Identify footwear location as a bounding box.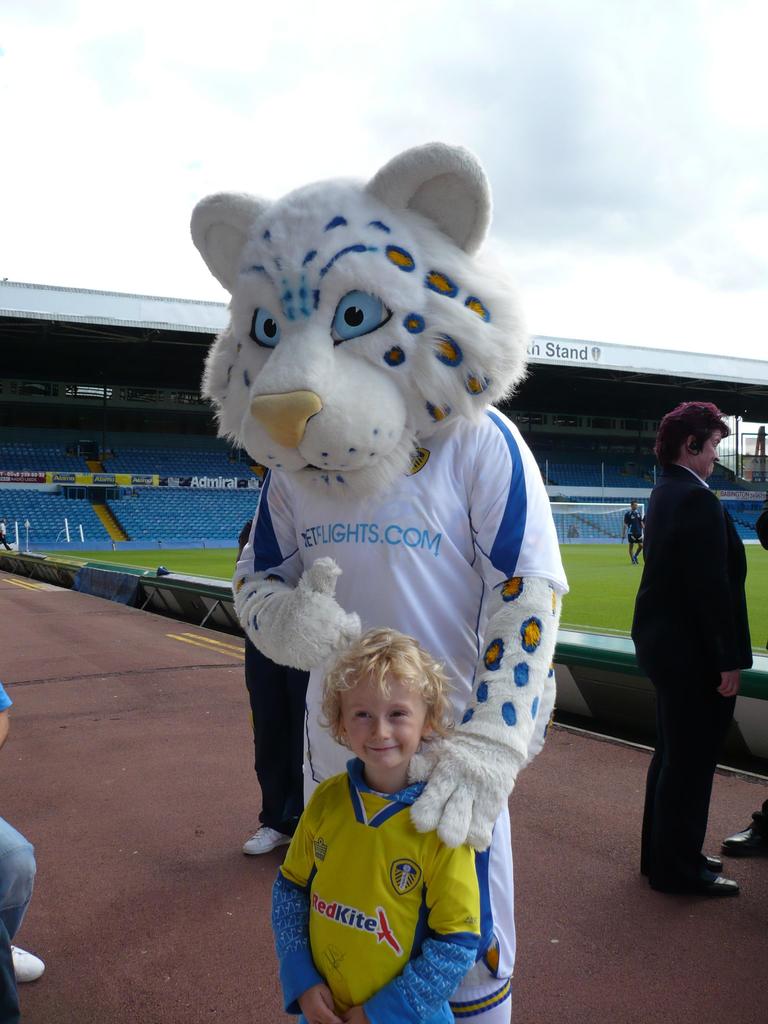
(x1=244, y1=822, x2=291, y2=855).
